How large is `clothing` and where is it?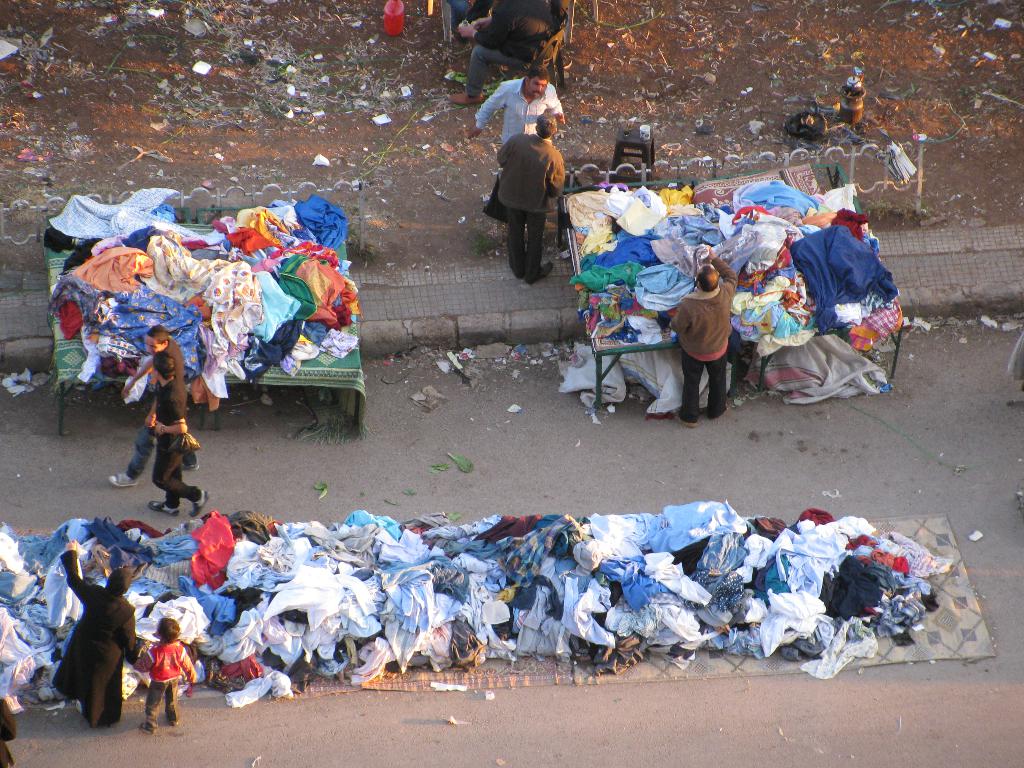
Bounding box: select_region(148, 641, 189, 721).
